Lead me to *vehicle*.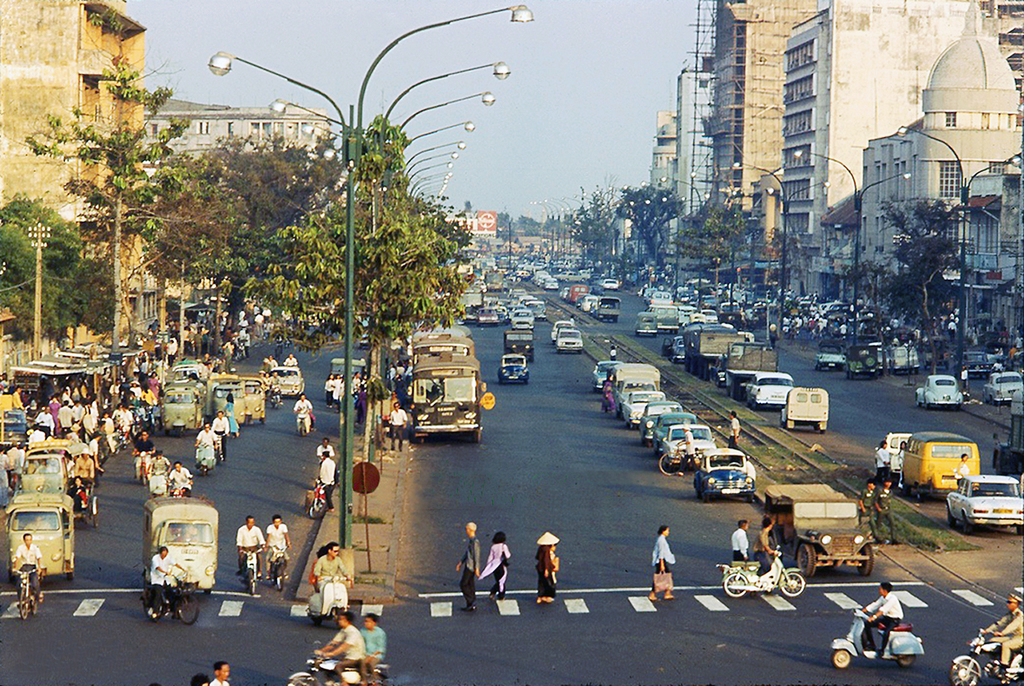
Lead to <region>905, 431, 982, 491</region>.
